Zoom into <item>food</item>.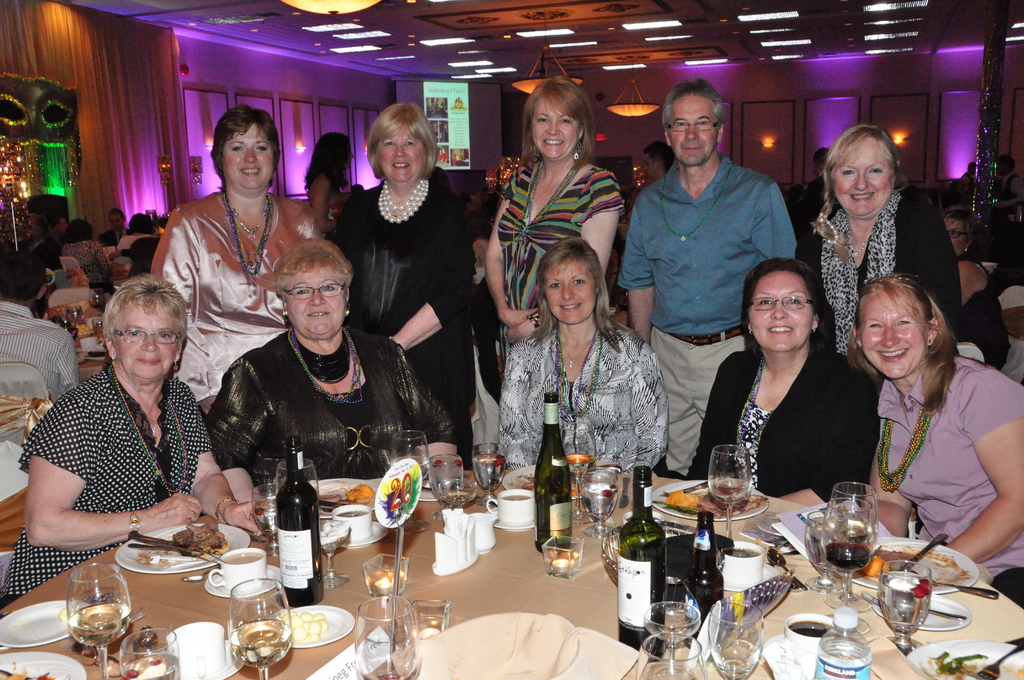
Zoom target: detection(663, 489, 697, 511).
